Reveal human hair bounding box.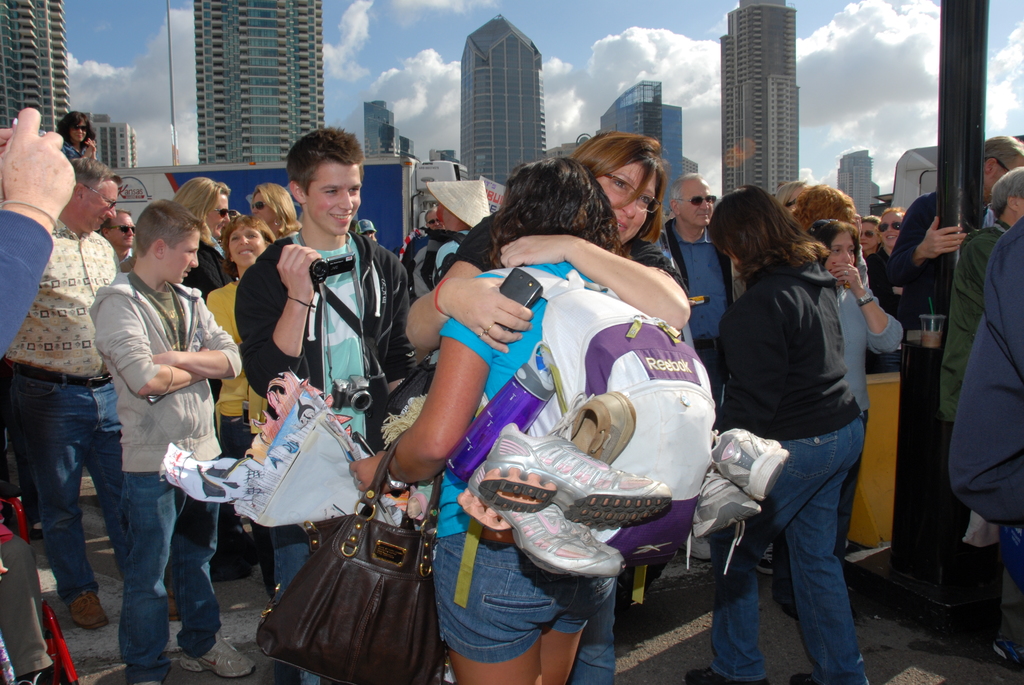
Revealed: [left=669, top=170, right=705, bottom=210].
